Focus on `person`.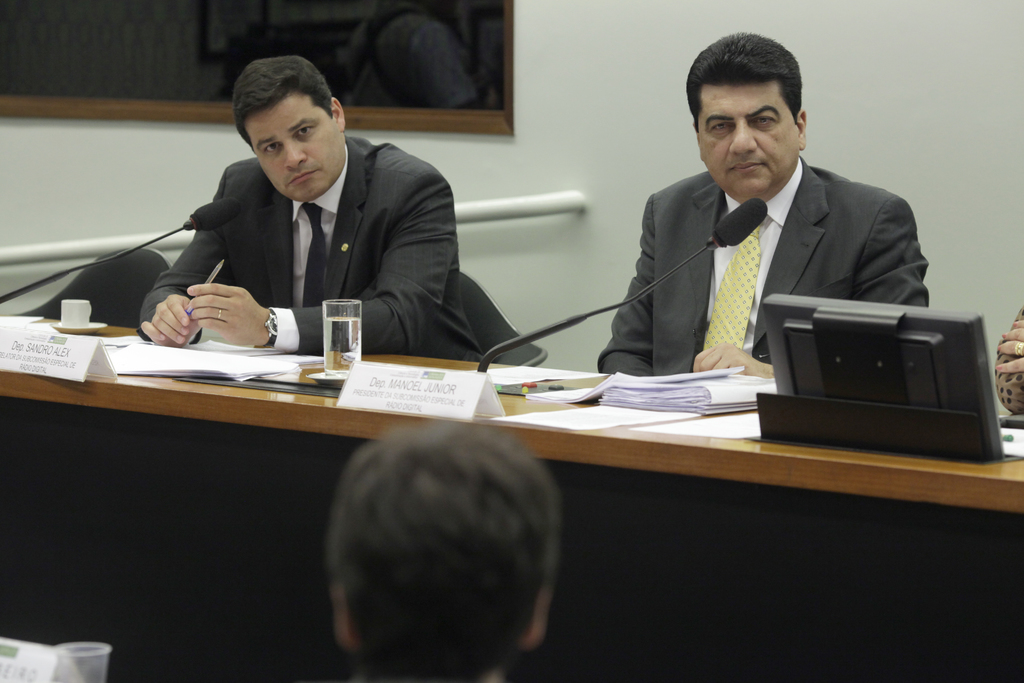
Focused at bbox(595, 34, 931, 372).
